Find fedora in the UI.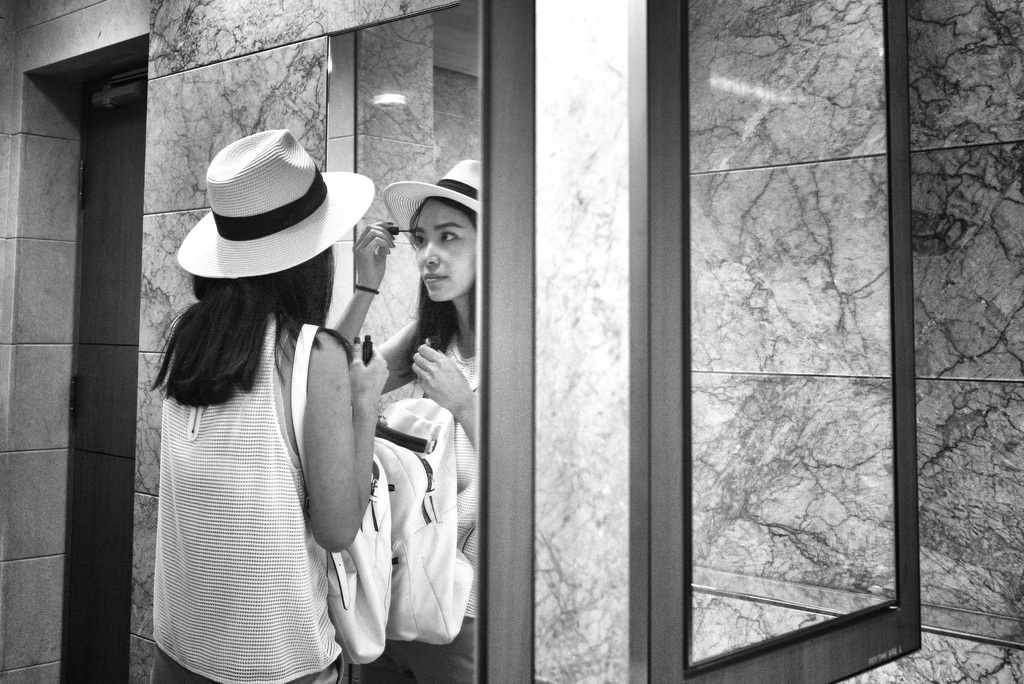
UI element at locate(178, 129, 376, 273).
